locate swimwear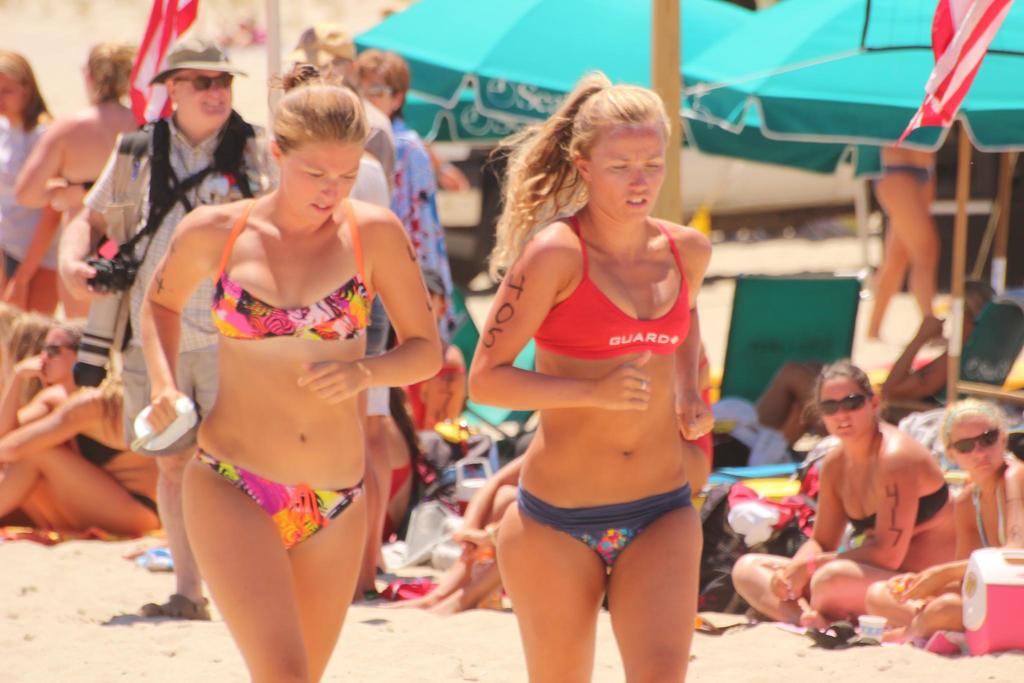
bbox=[538, 214, 694, 361]
